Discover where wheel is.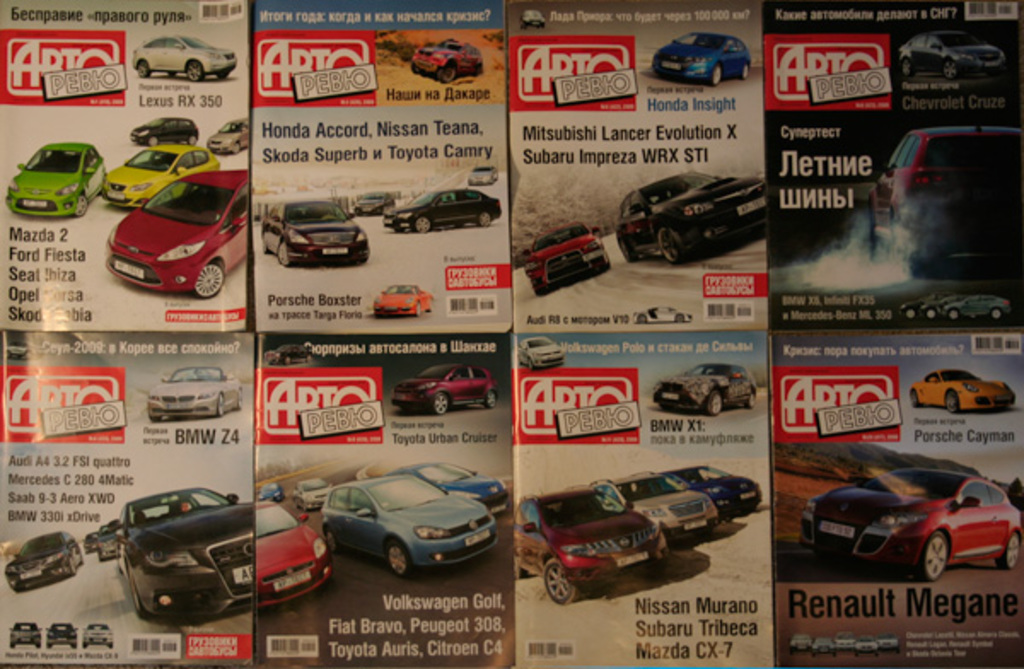
Discovered at x1=113 y1=643 x2=114 y2=647.
